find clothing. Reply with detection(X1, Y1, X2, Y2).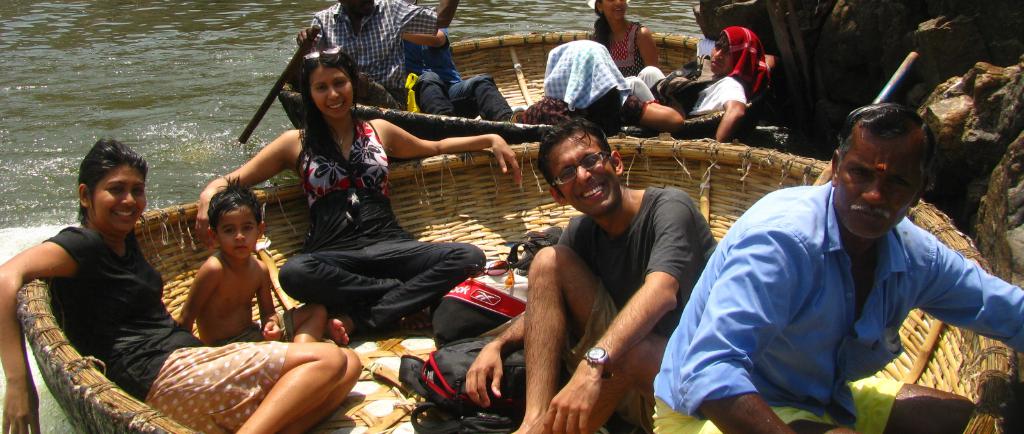
detection(653, 177, 1023, 433).
